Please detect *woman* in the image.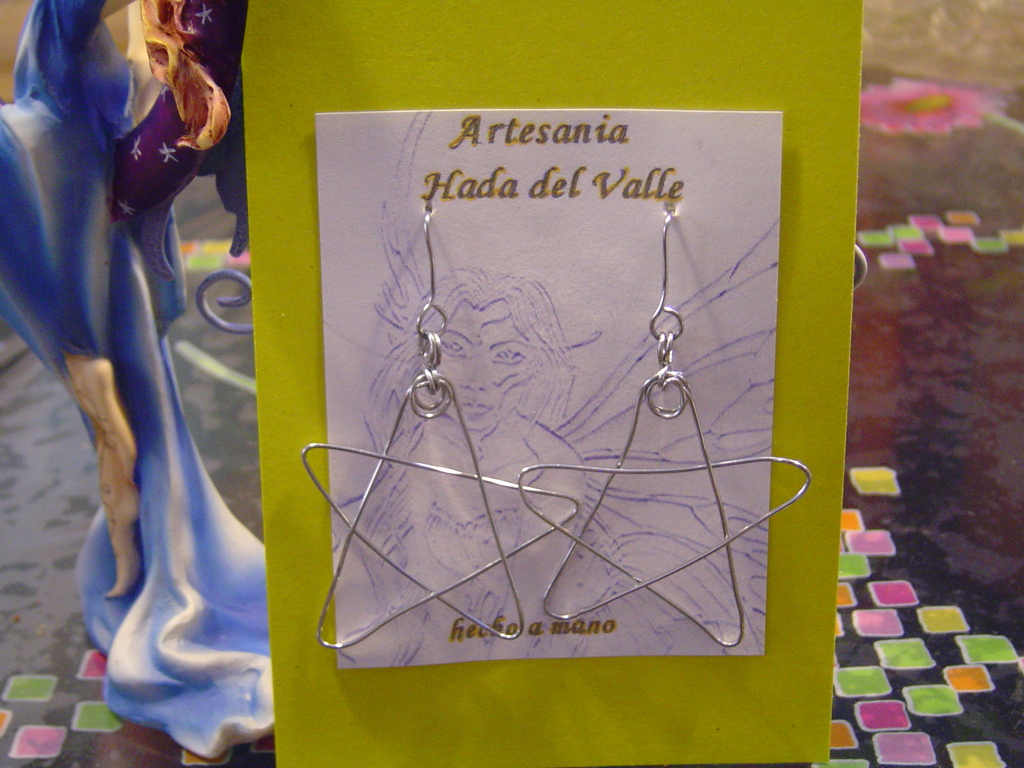
l=332, t=268, r=588, b=659.
